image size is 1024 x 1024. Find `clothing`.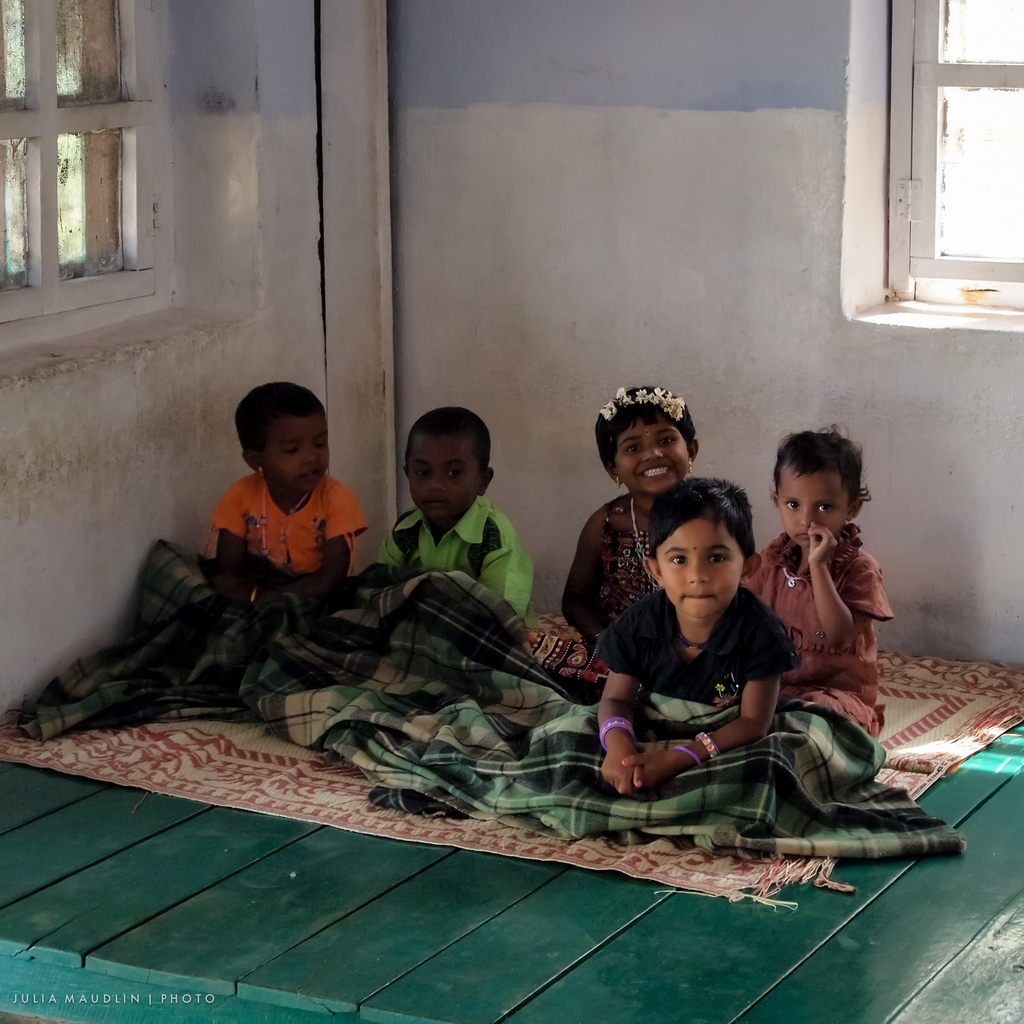
737,515,889,732.
